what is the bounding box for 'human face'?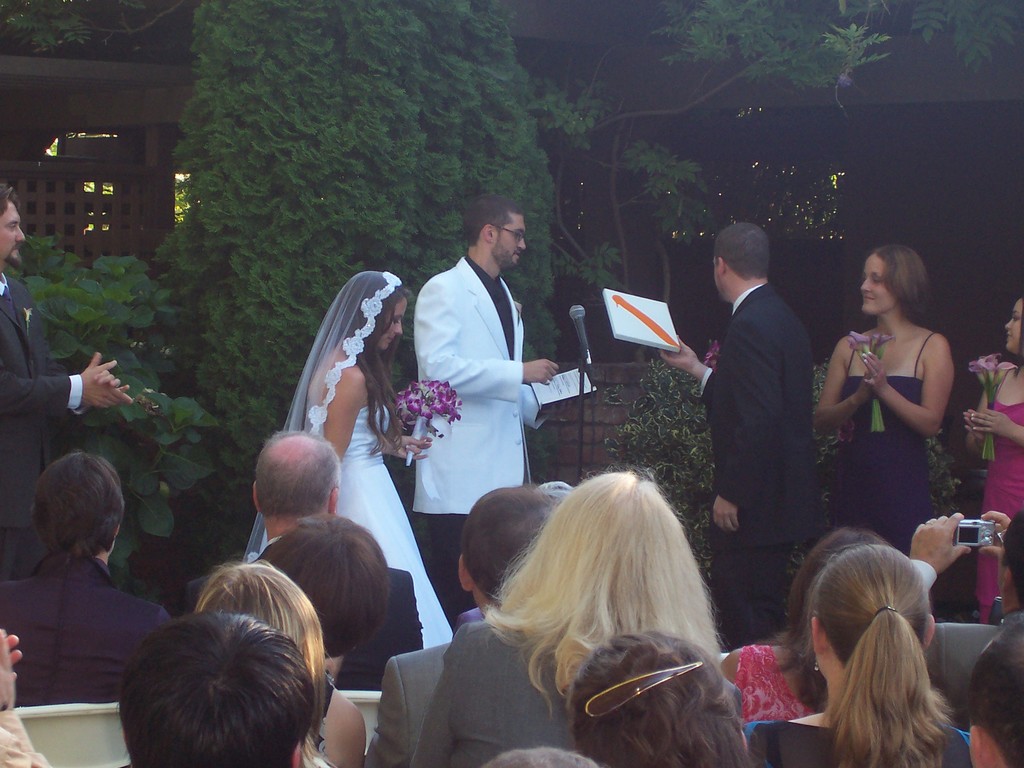
3,202,24,261.
